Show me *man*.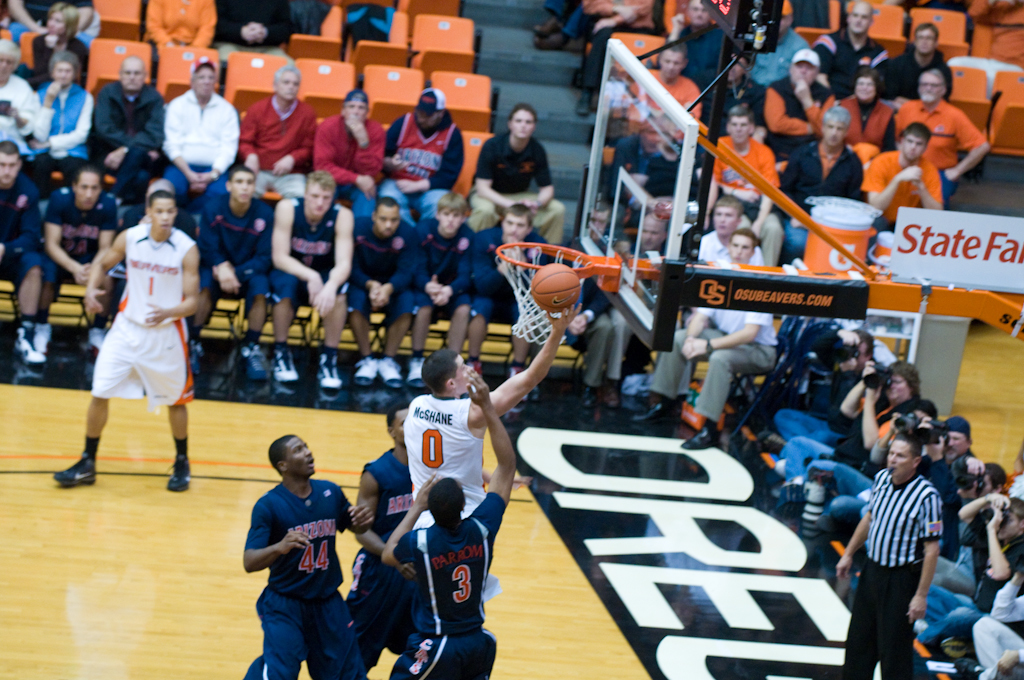
*man* is here: x1=832, y1=76, x2=904, y2=145.
